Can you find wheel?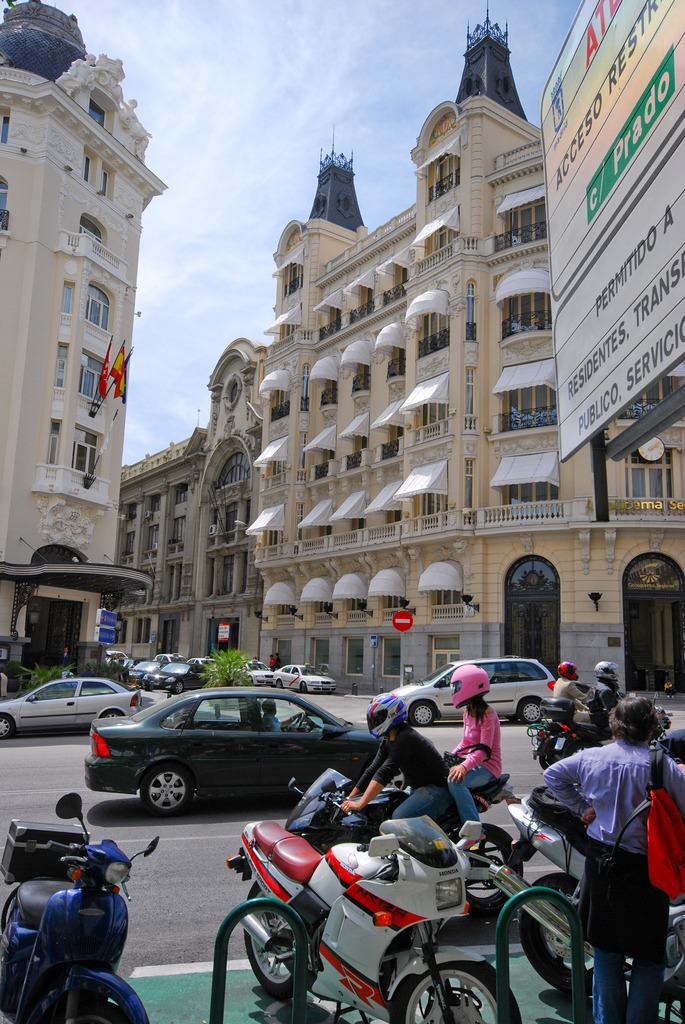
Yes, bounding box: [519, 703, 544, 724].
